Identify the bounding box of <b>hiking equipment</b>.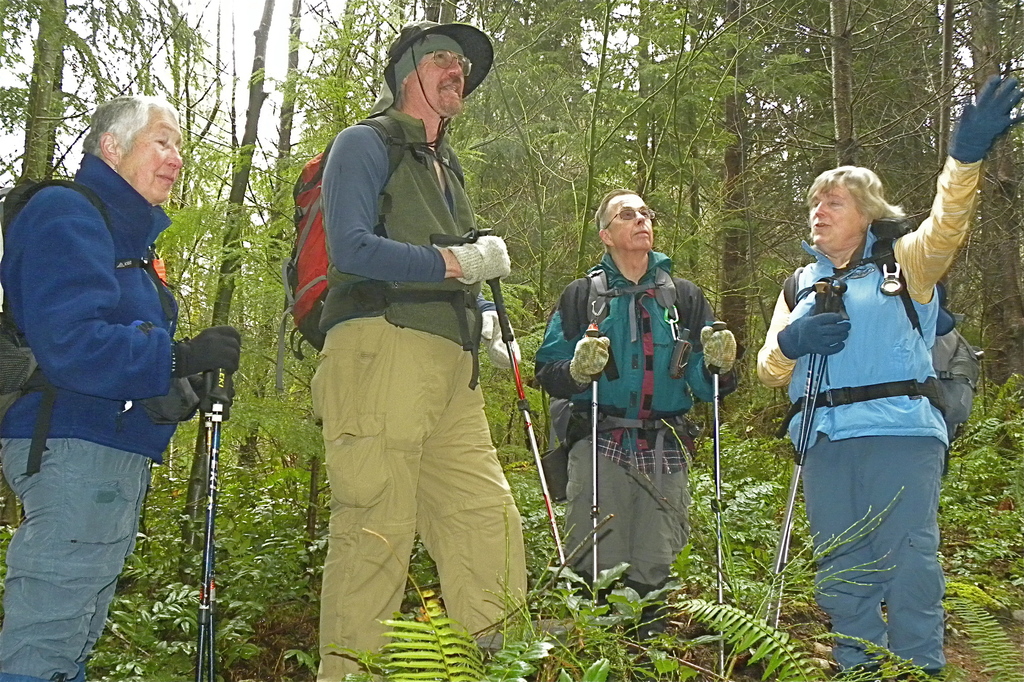
l=583, t=312, r=605, b=647.
